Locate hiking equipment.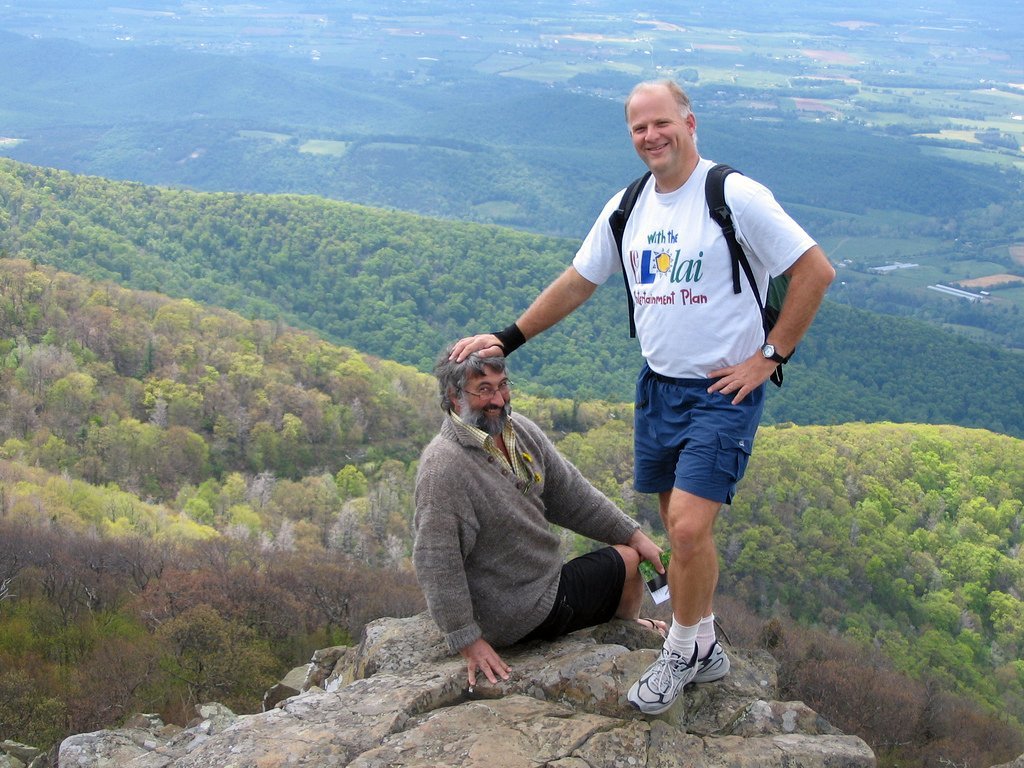
Bounding box: Rect(619, 644, 698, 716).
